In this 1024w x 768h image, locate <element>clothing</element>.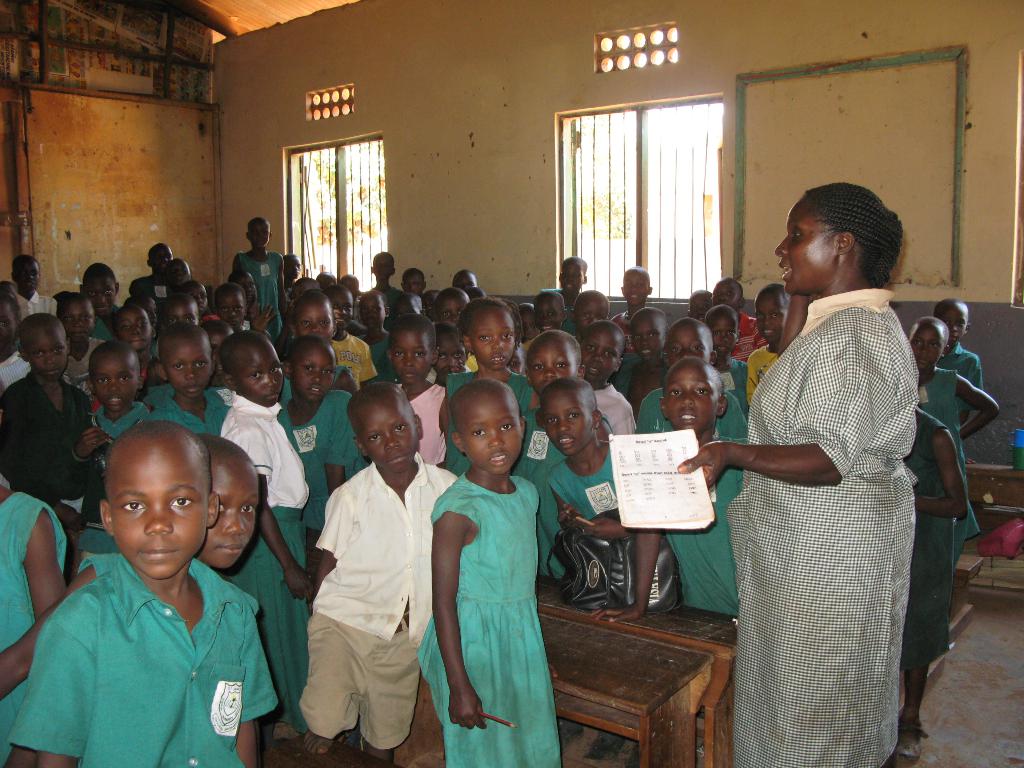
Bounding box: rect(297, 449, 460, 751).
